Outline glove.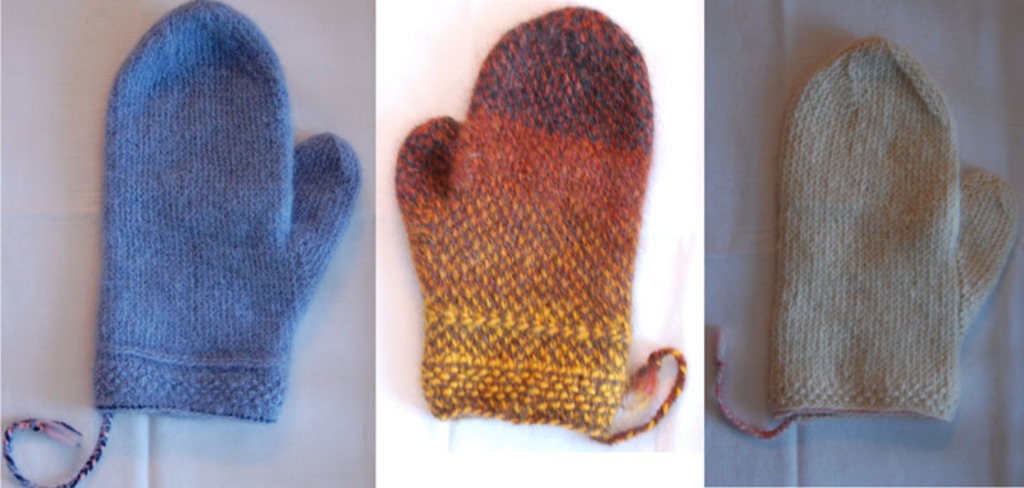
Outline: [0,0,361,487].
